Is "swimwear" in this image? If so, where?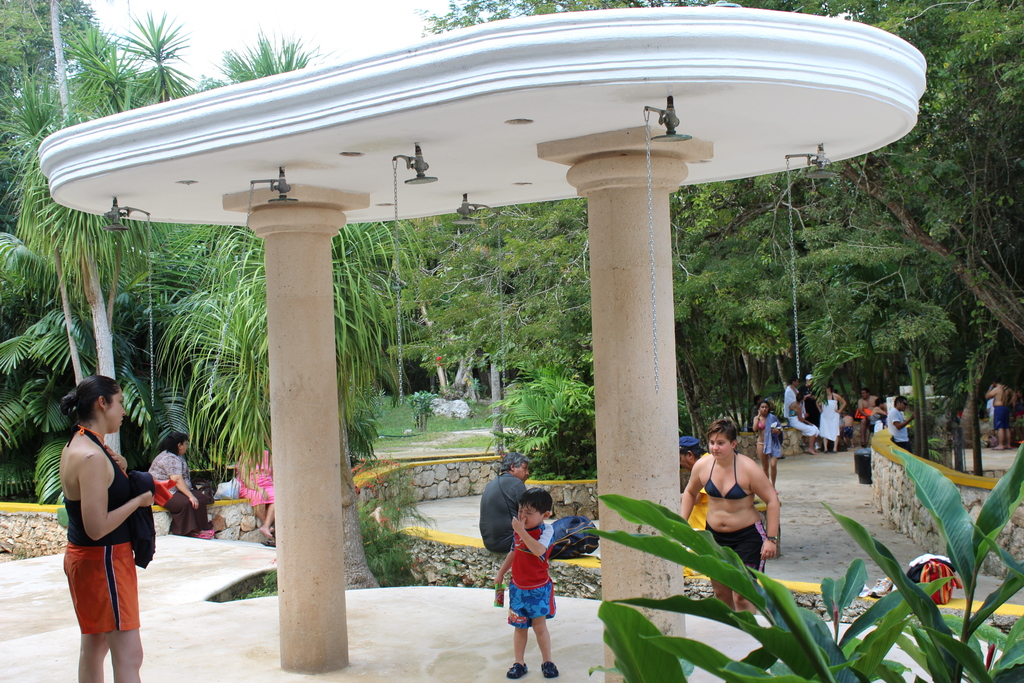
Yes, at <region>702, 450, 752, 499</region>.
